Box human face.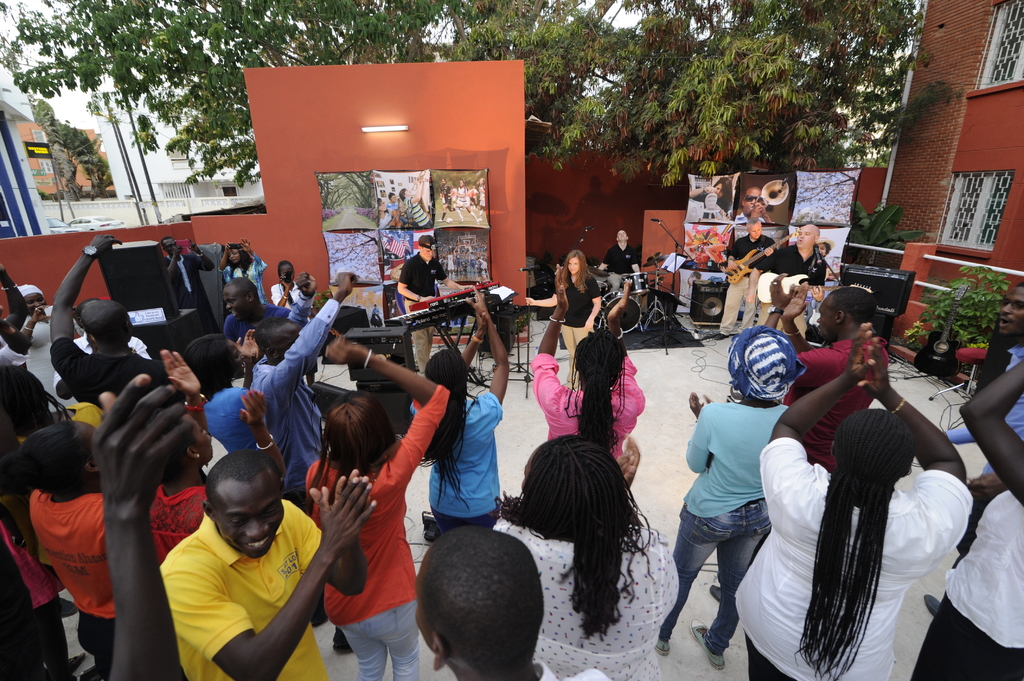
(x1=750, y1=223, x2=764, y2=241).
